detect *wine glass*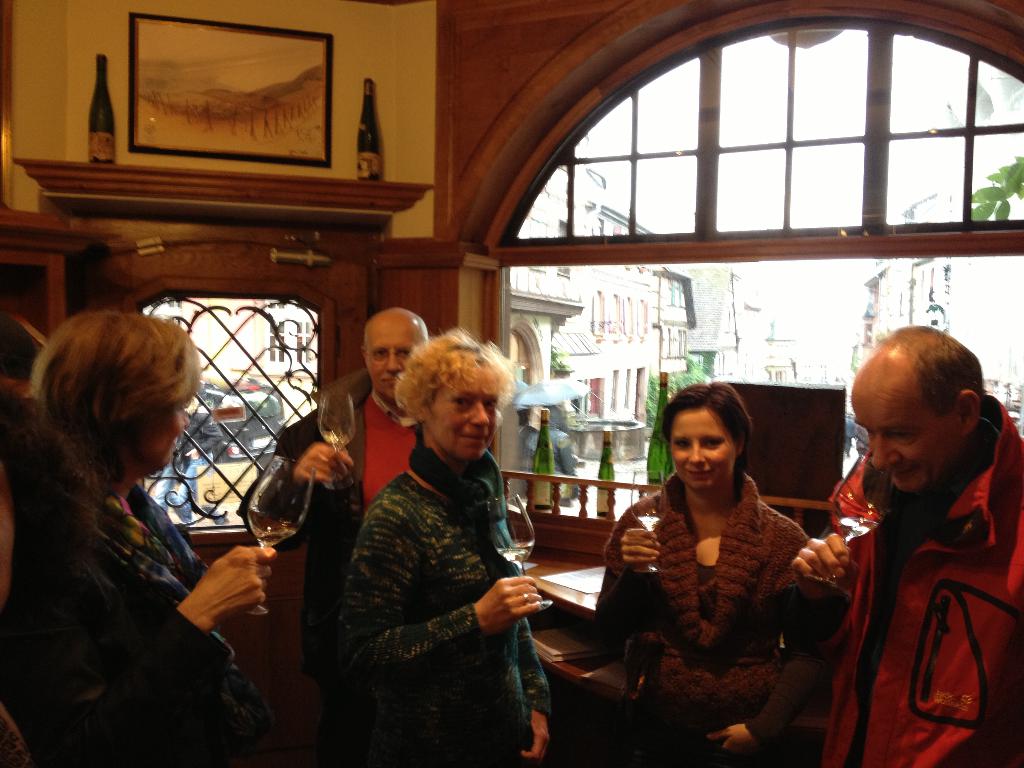
region(627, 470, 668, 570)
